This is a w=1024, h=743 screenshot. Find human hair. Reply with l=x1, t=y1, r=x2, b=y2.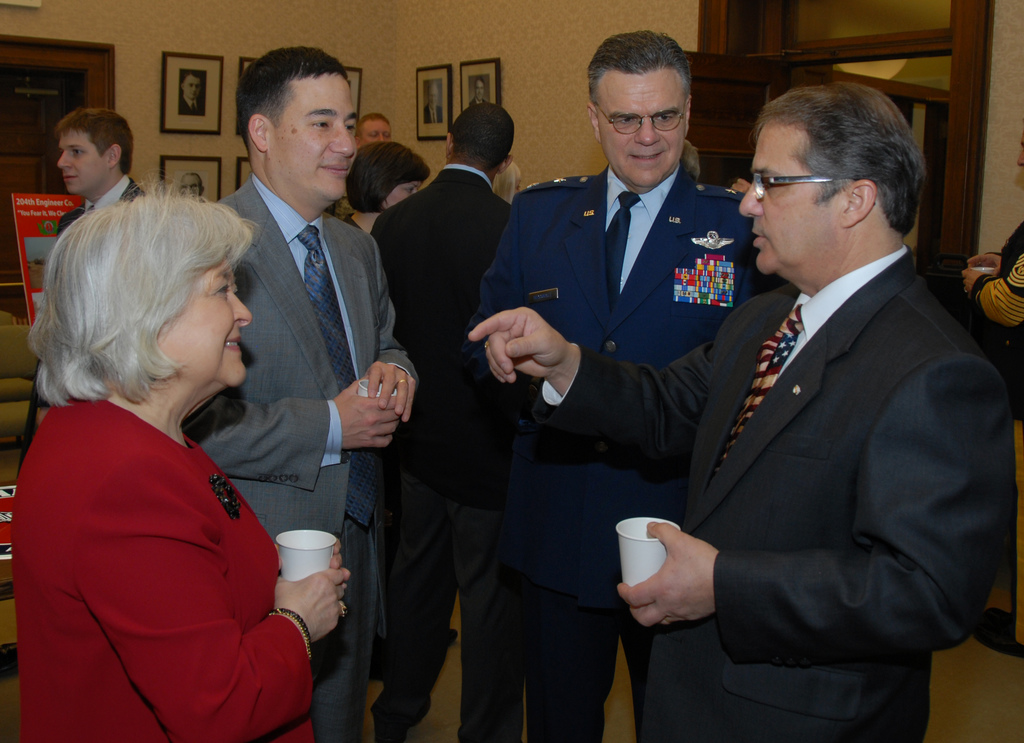
l=233, t=47, r=354, b=142.
